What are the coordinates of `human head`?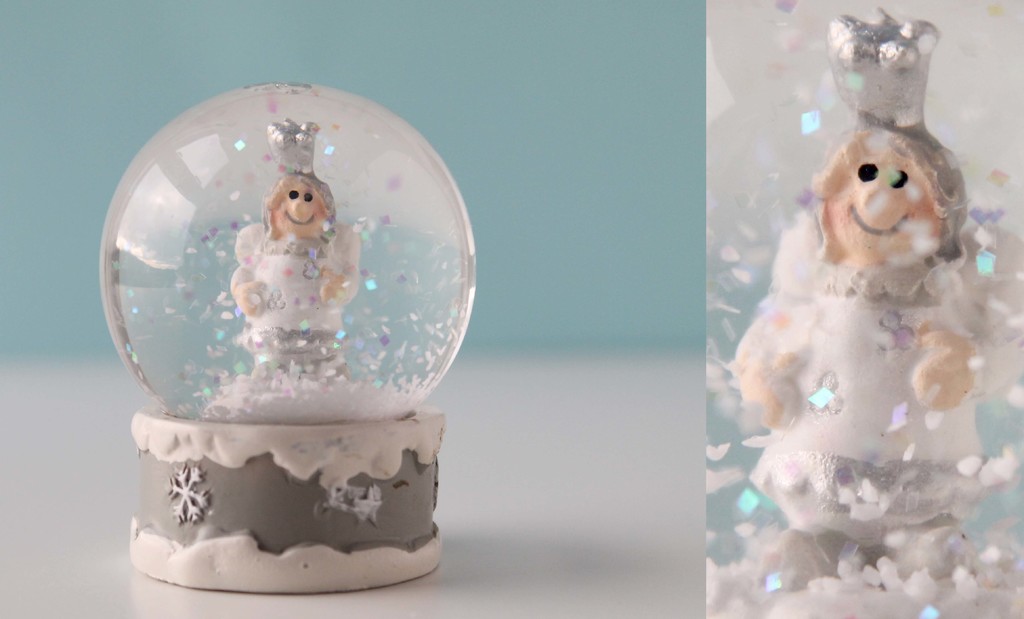
bbox=(263, 169, 334, 249).
